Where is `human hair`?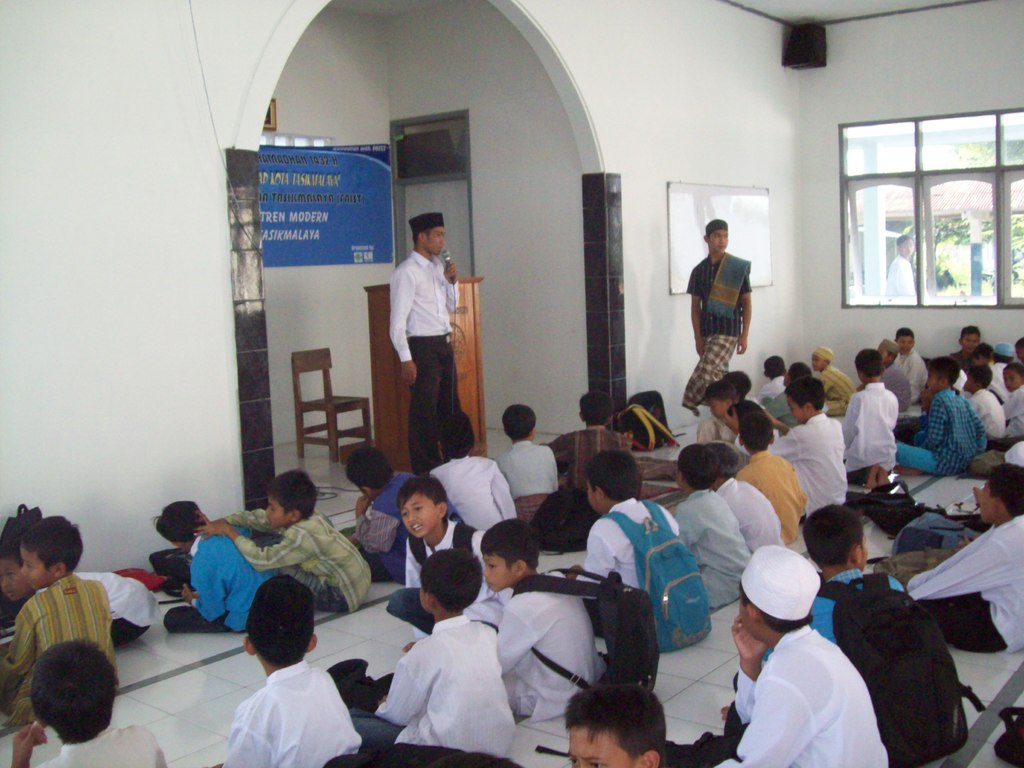
(961, 325, 981, 336).
